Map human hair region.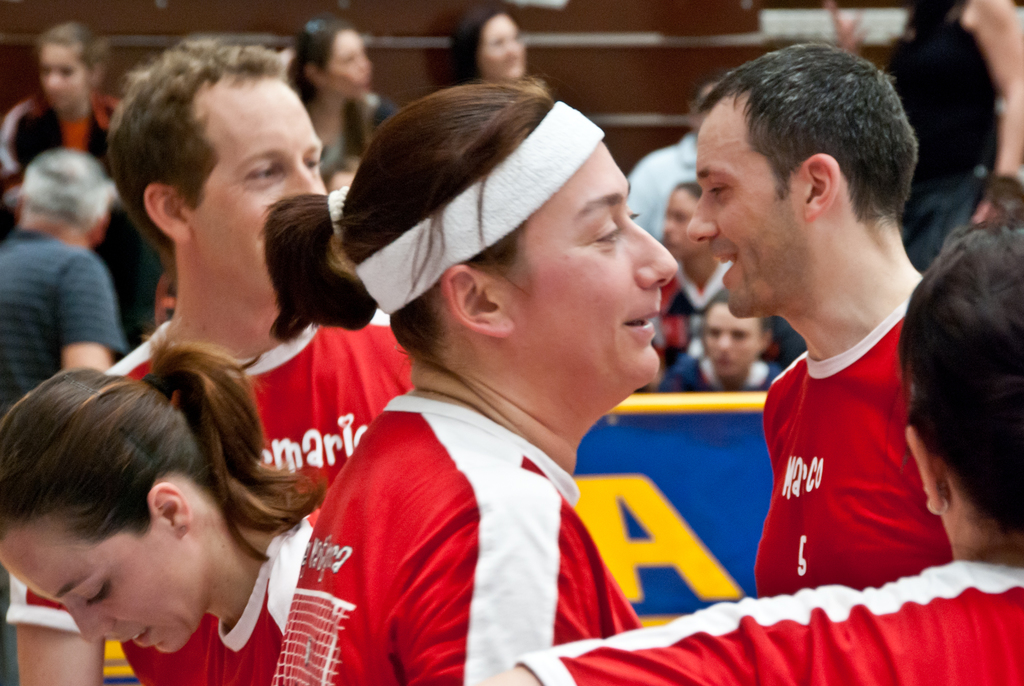
Mapped to bbox=(108, 35, 299, 286).
